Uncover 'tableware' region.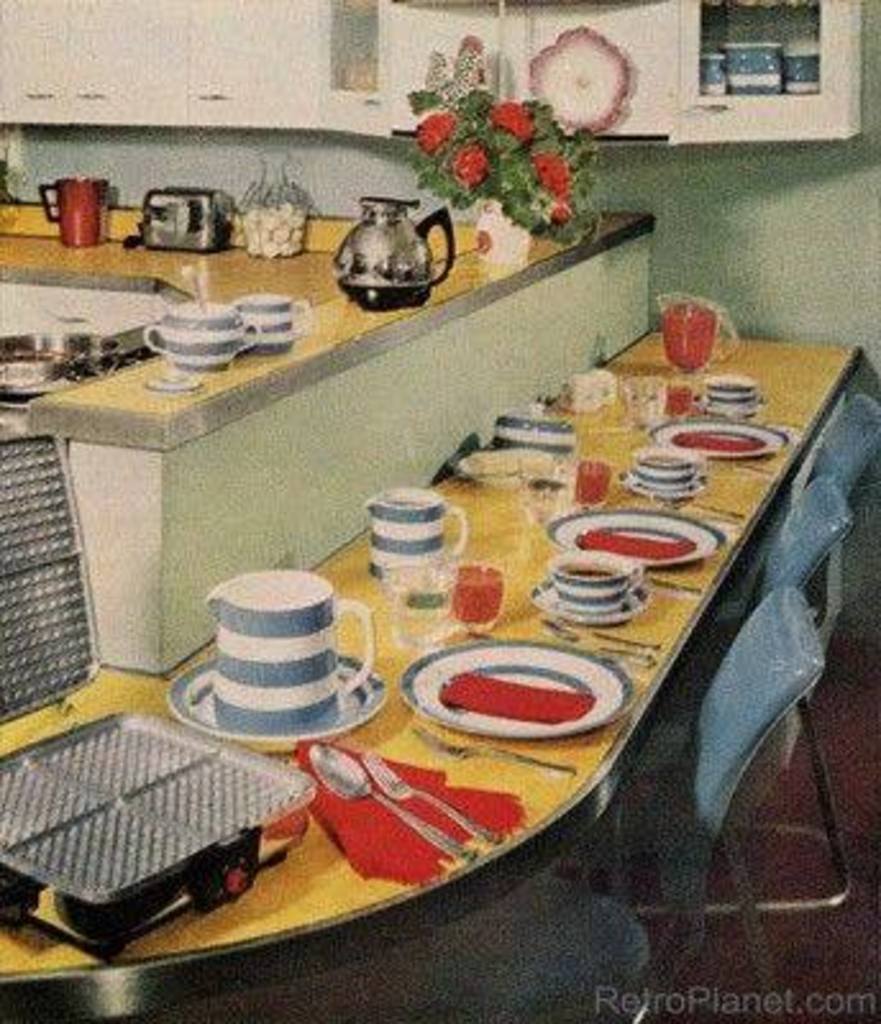
Uncovered: crop(417, 704, 579, 788).
